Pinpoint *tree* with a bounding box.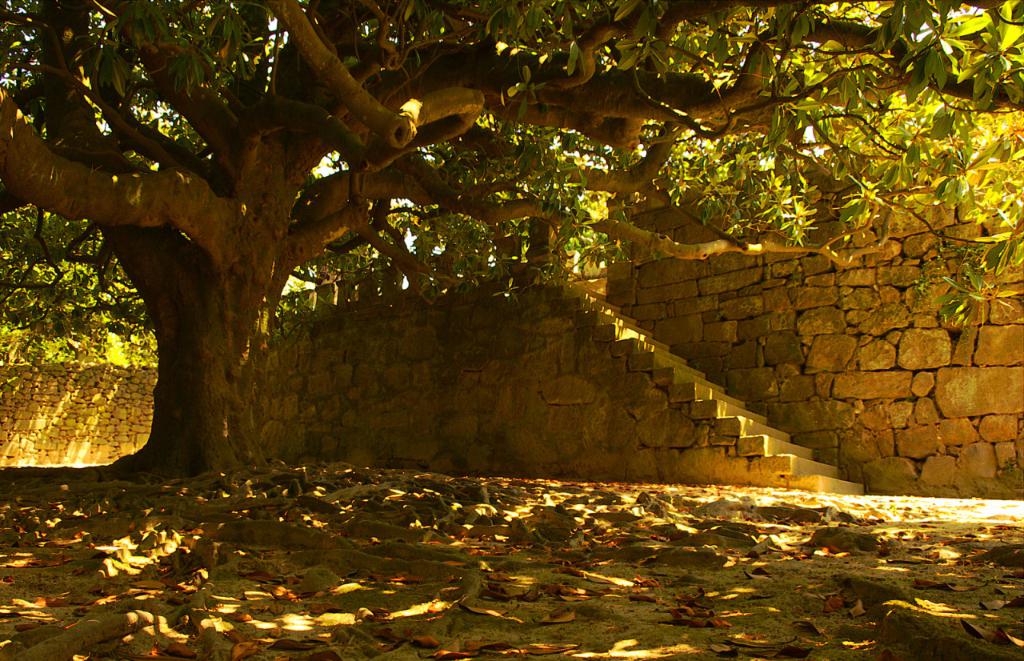
bbox=(0, 0, 1023, 494).
